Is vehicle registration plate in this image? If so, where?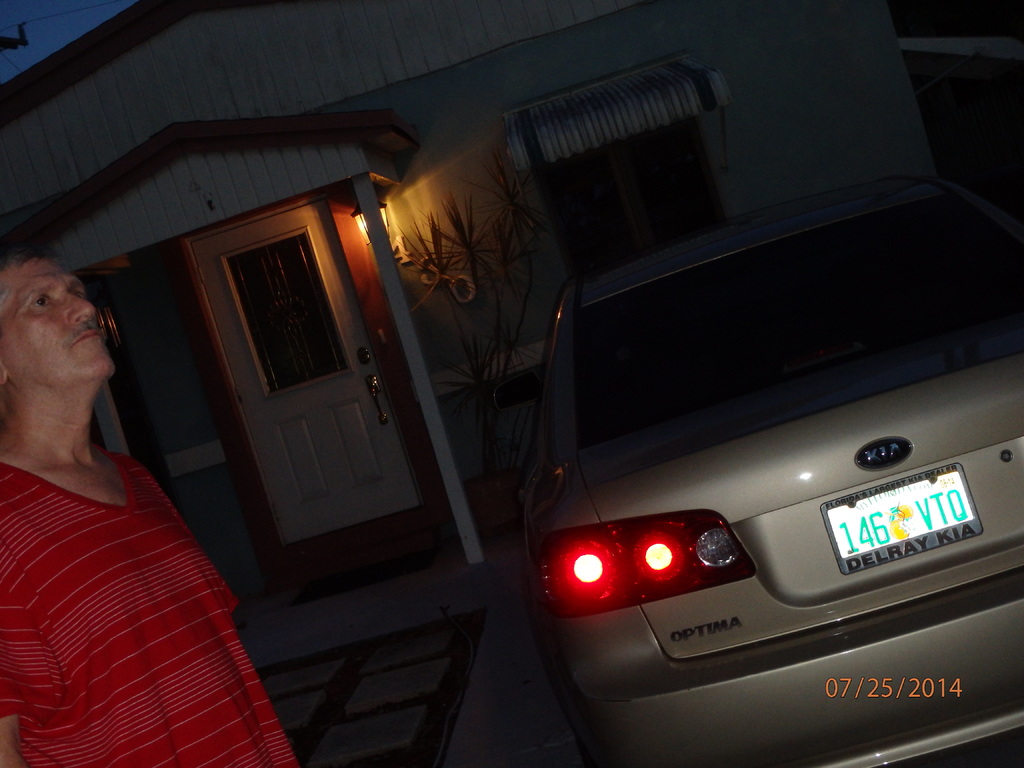
Yes, at <bbox>820, 455, 985, 575</bbox>.
